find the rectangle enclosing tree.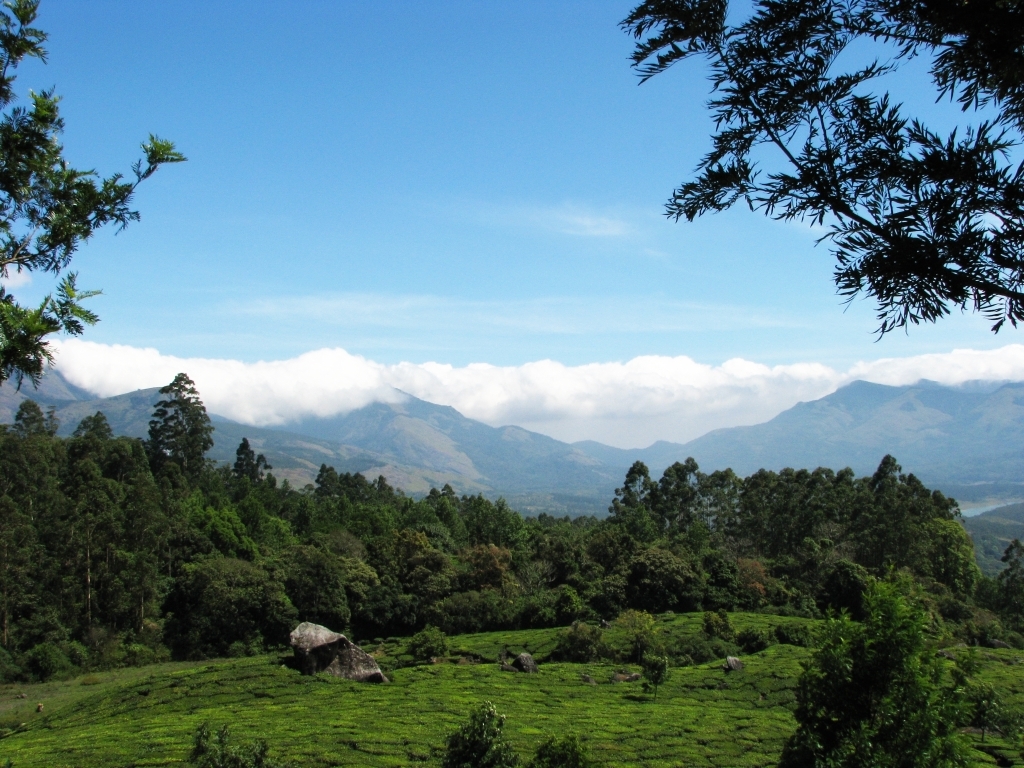
select_region(0, 1, 192, 401).
